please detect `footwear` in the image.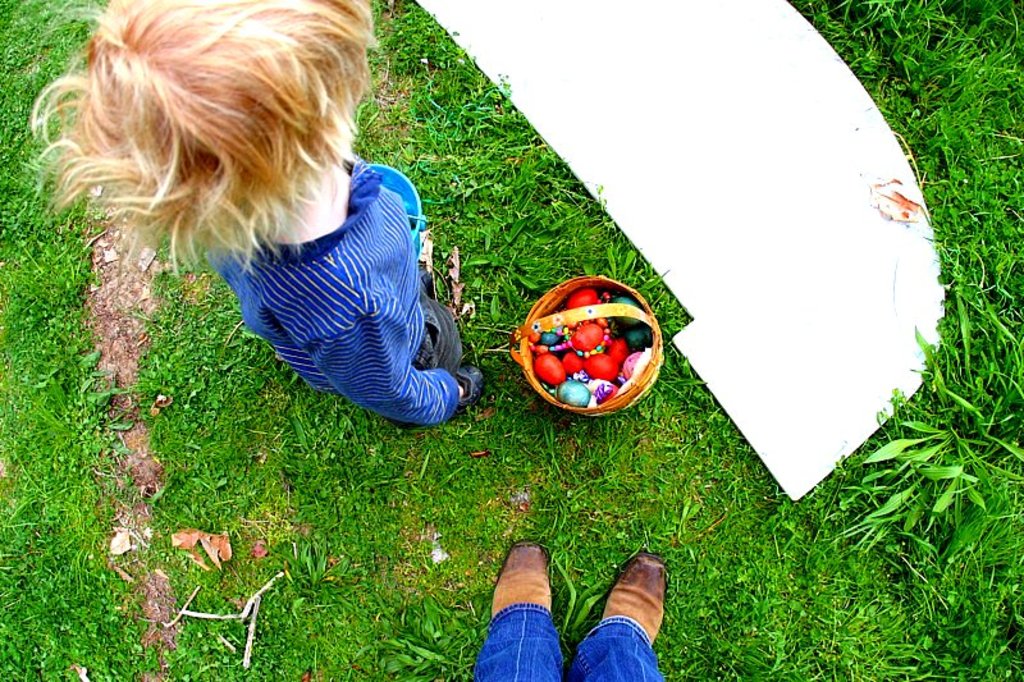
crop(573, 566, 692, 674).
